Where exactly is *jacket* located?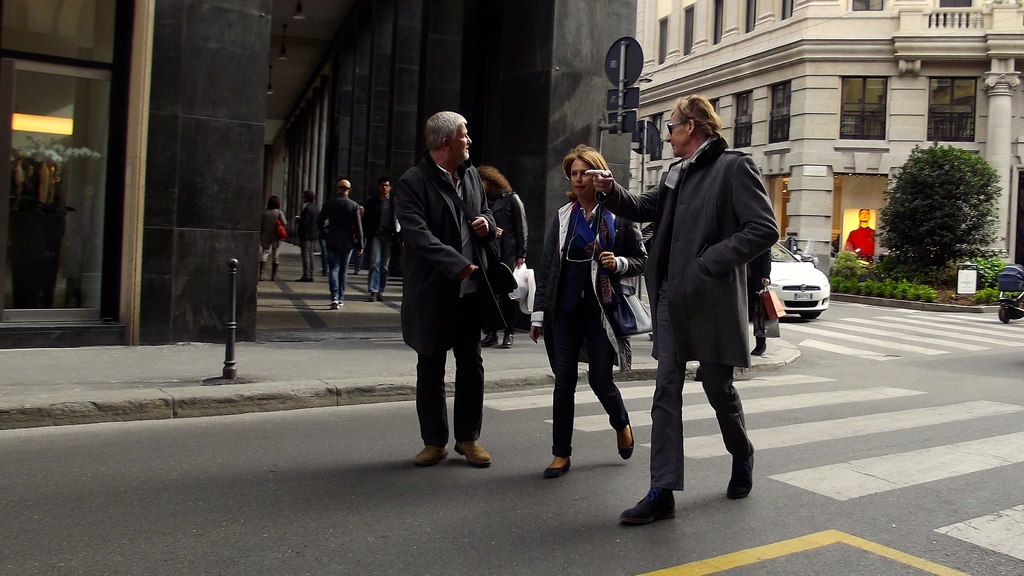
Its bounding box is box(494, 183, 533, 266).
